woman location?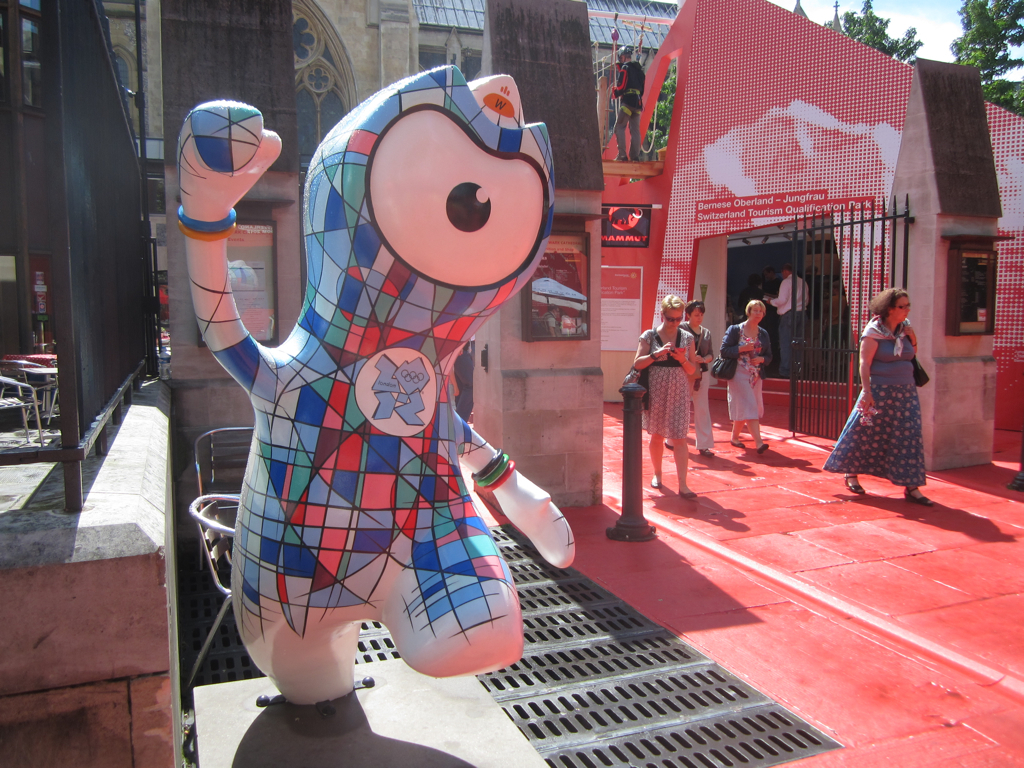
636,294,695,498
